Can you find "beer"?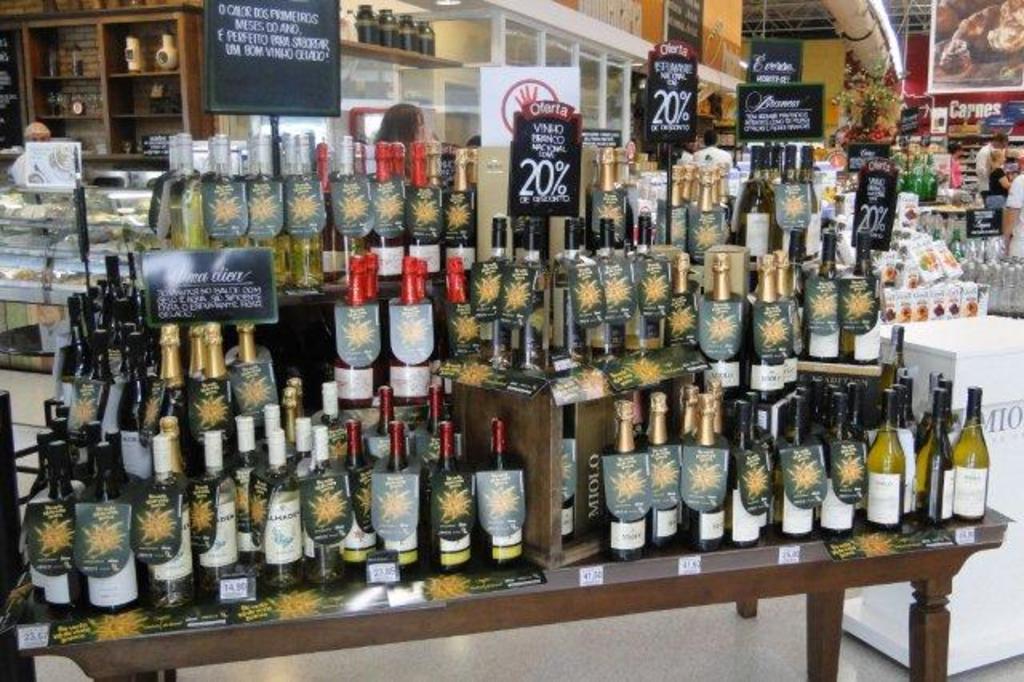
Yes, bounding box: pyautogui.locateOnScreen(338, 253, 386, 400).
